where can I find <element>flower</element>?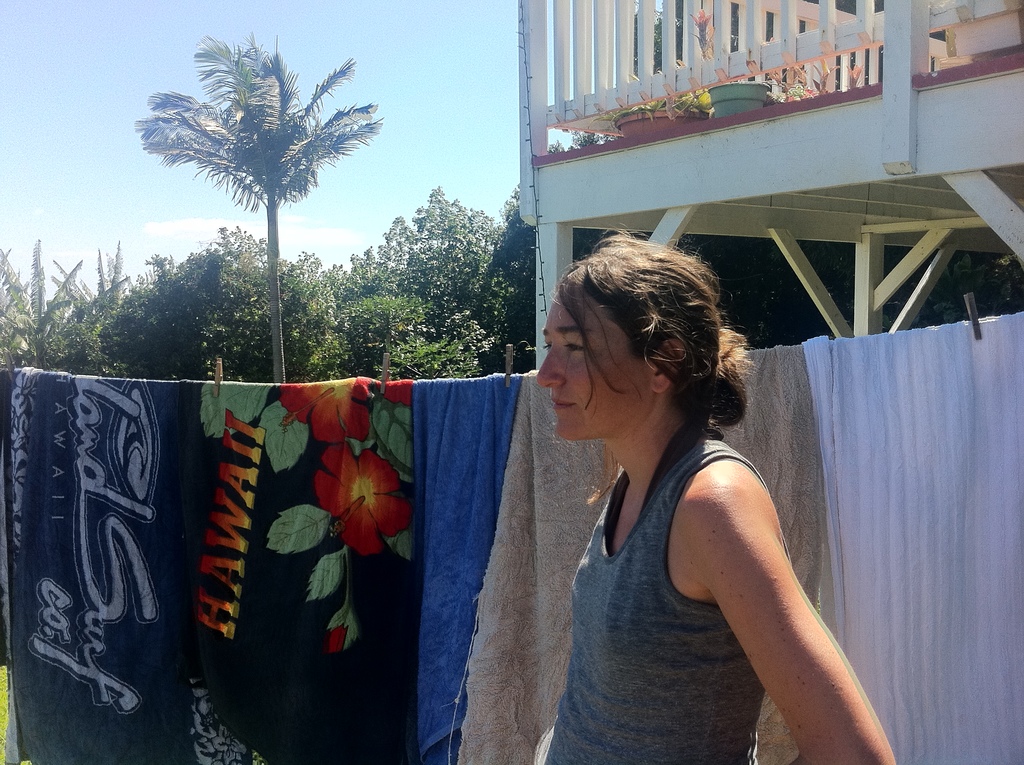
You can find it at {"left": 279, "top": 380, "right": 369, "bottom": 445}.
